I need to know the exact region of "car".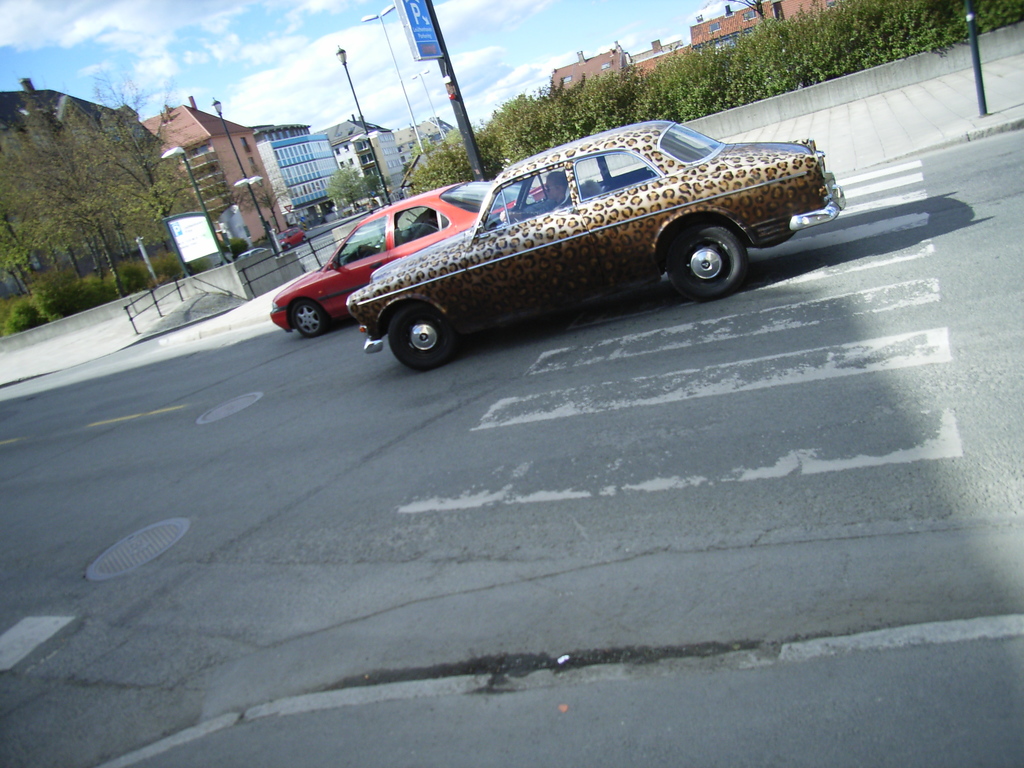
Region: (276, 227, 303, 250).
